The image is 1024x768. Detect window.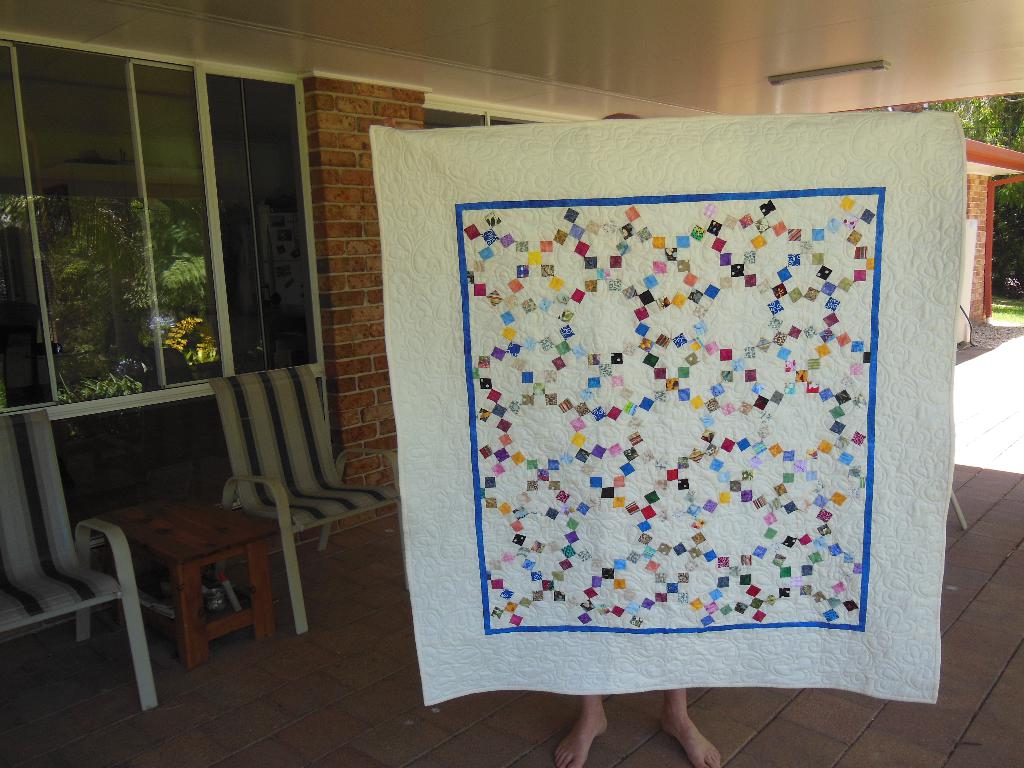
Detection: bbox=(0, 36, 320, 412).
